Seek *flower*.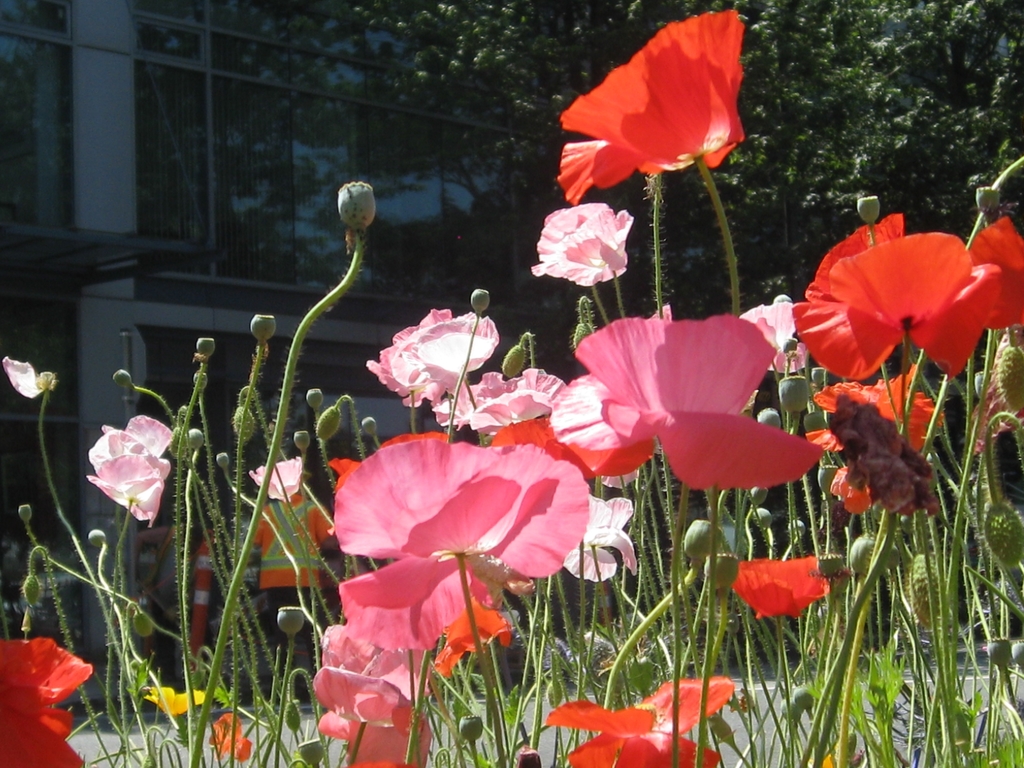
bbox=(150, 688, 206, 714).
